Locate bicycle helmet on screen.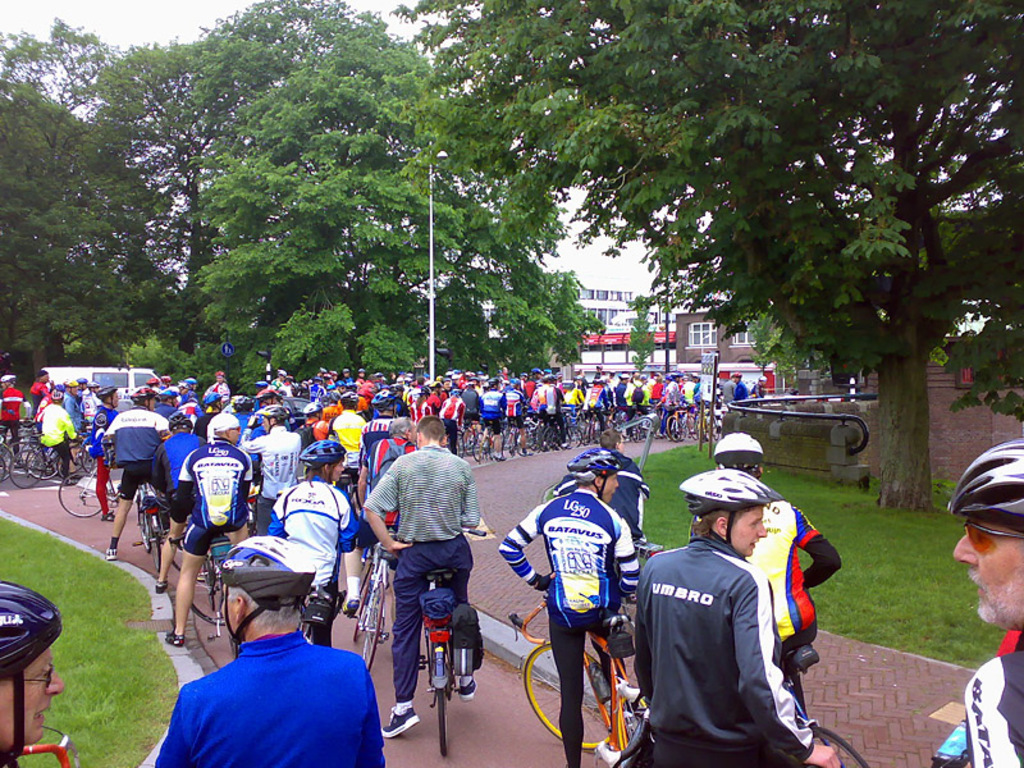
On screen at bbox=(710, 431, 758, 463).
